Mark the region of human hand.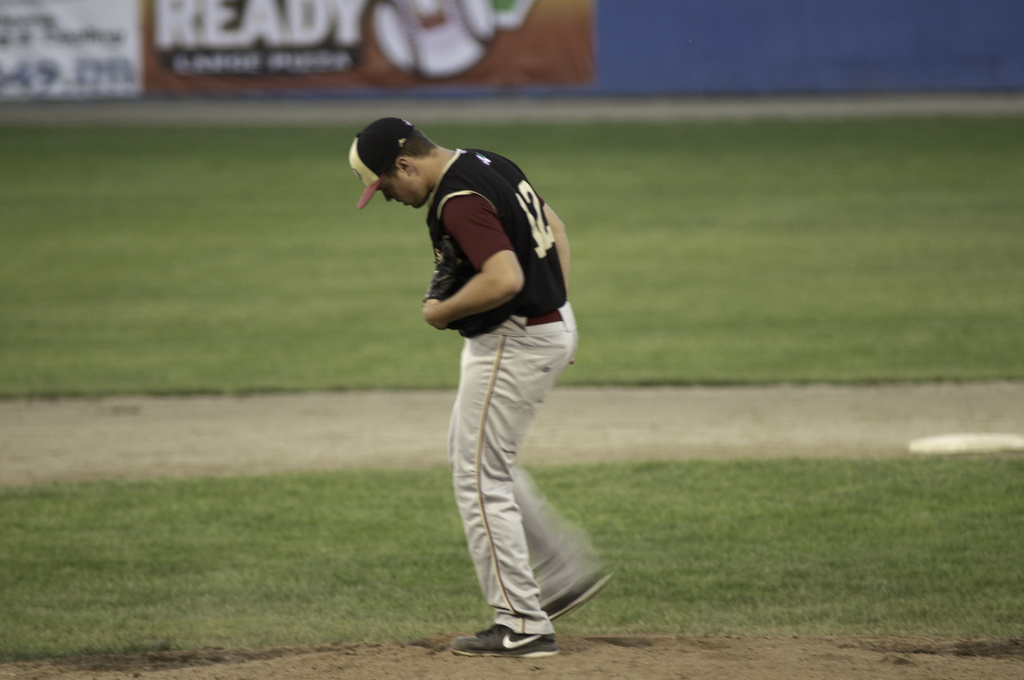
Region: left=422, top=293, right=443, bottom=324.
